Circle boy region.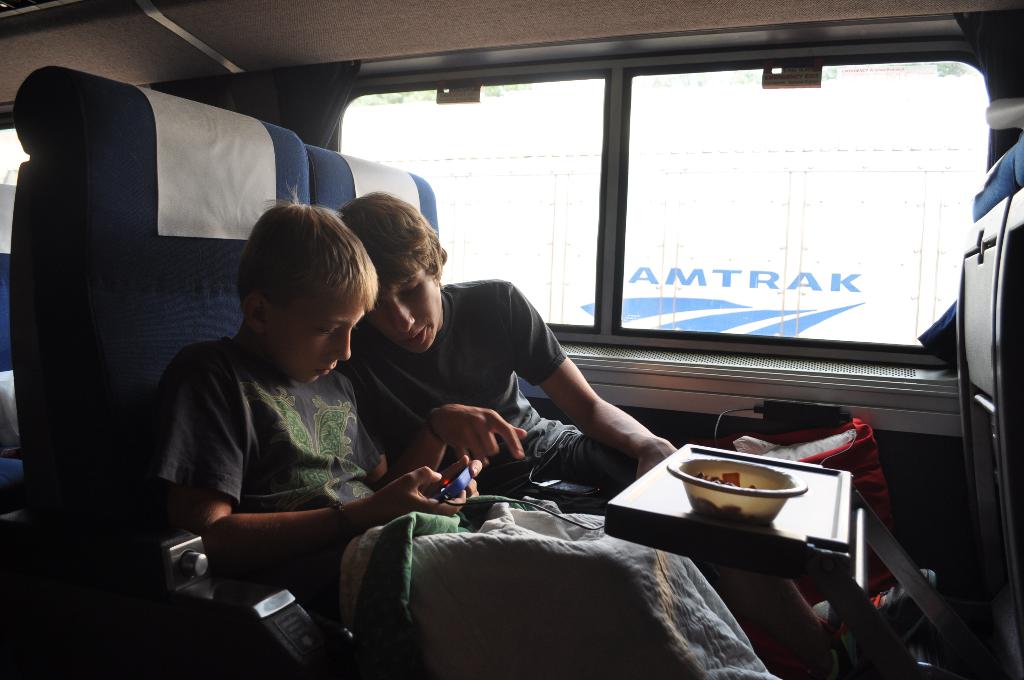
Region: box(307, 182, 945, 679).
